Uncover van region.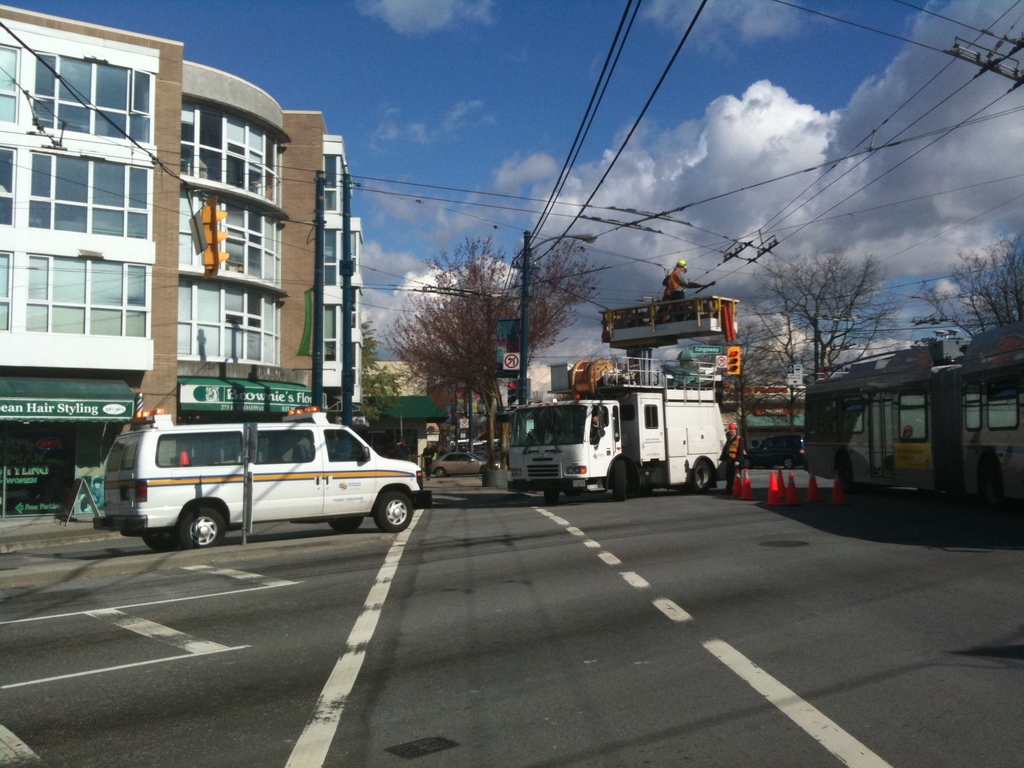
Uncovered: bbox=[91, 404, 435, 549].
